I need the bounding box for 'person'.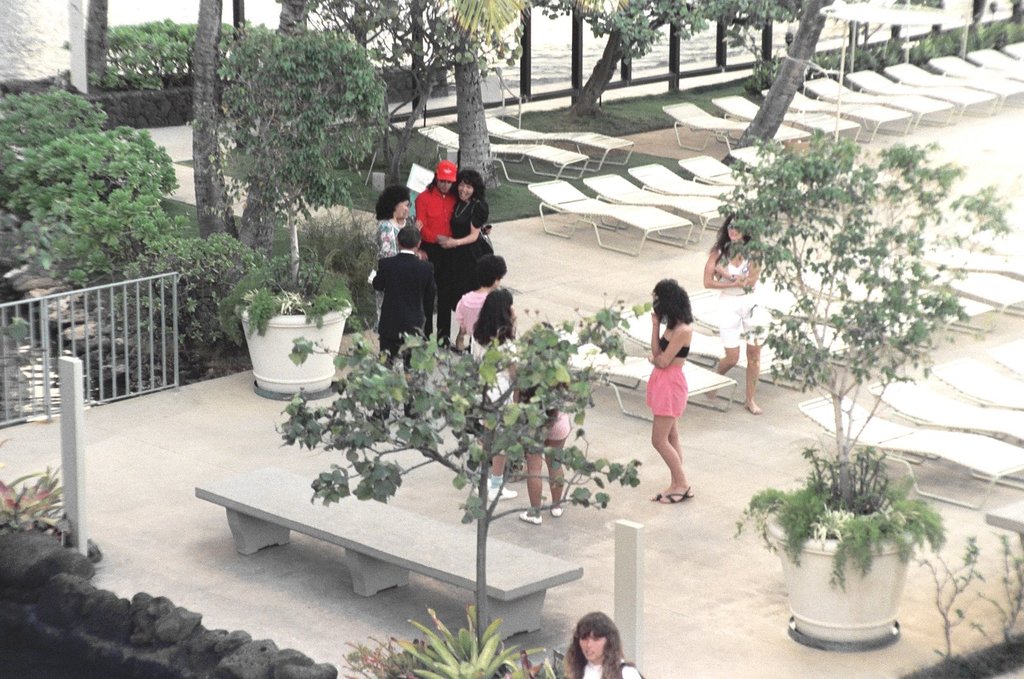
Here it is: region(558, 605, 653, 678).
